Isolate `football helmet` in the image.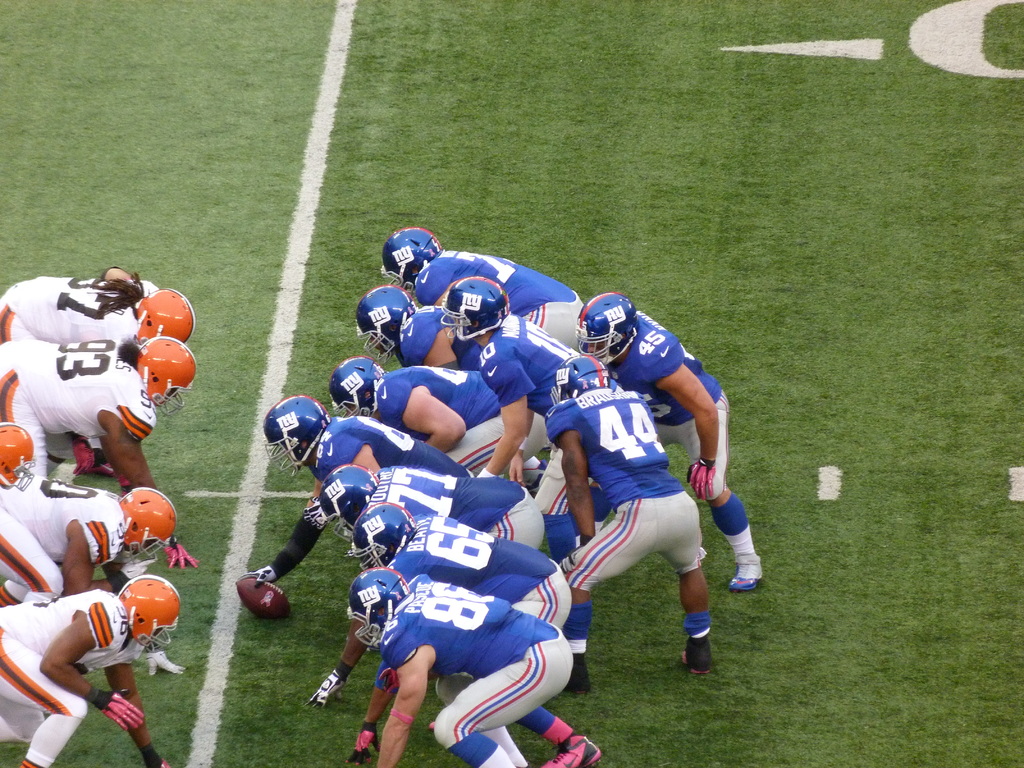
Isolated region: pyautogui.locateOnScreen(376, 225, 440, 288).
